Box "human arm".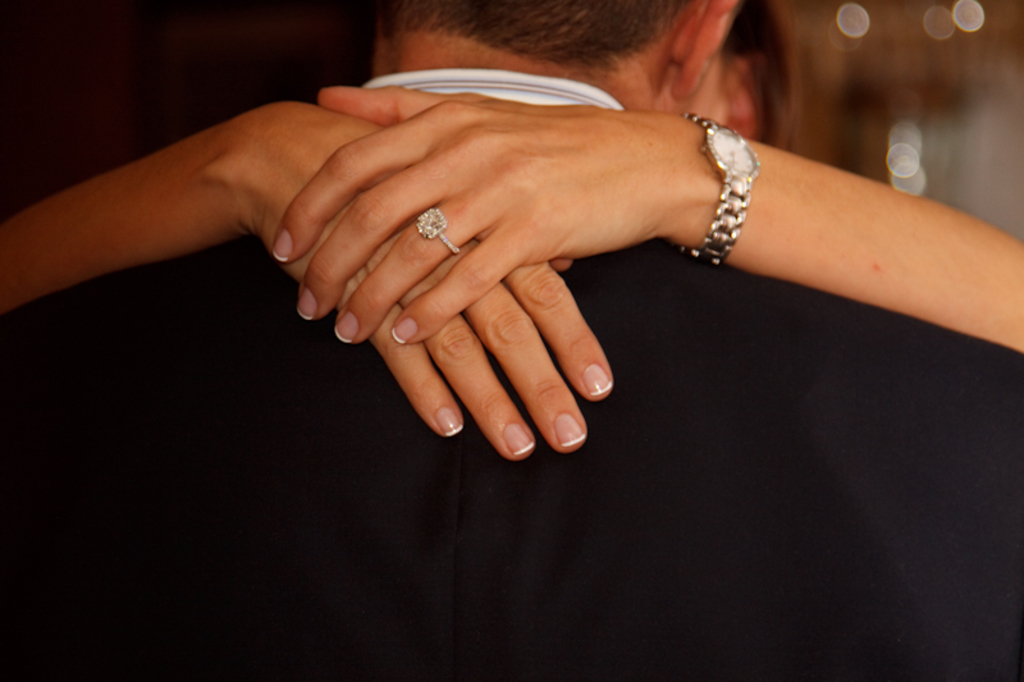
pyautogui.locateOnScreen(275, 81, 1023, 344).
